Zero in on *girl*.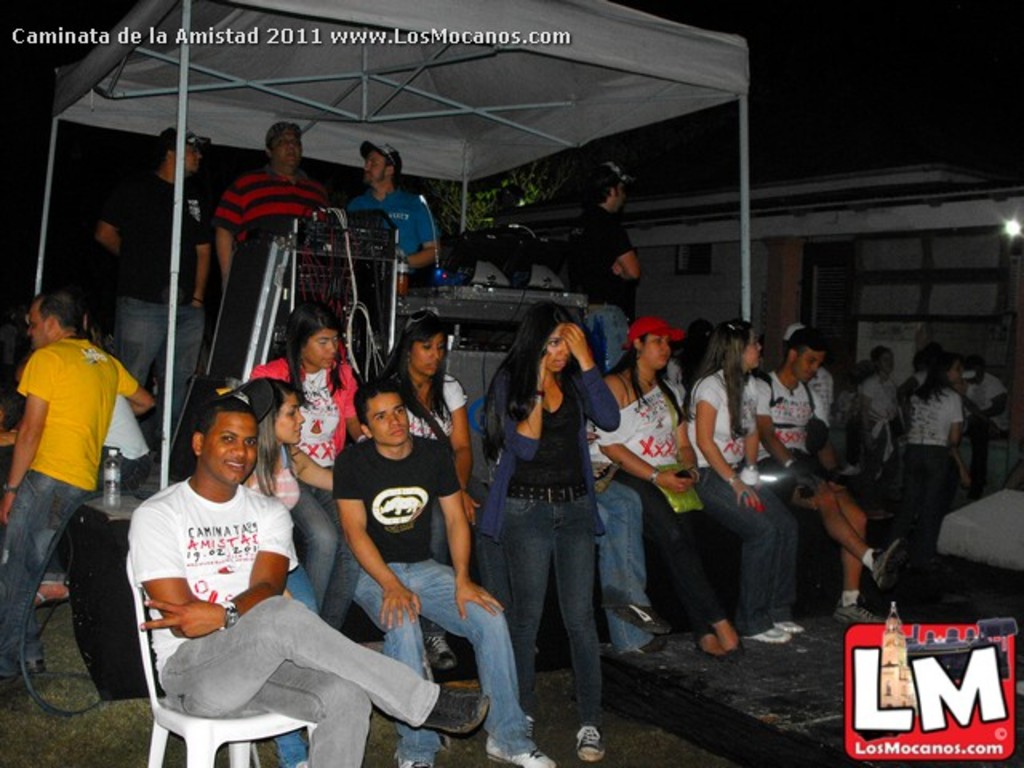
Zeroed in: locate(901, 357, 971, 565).
